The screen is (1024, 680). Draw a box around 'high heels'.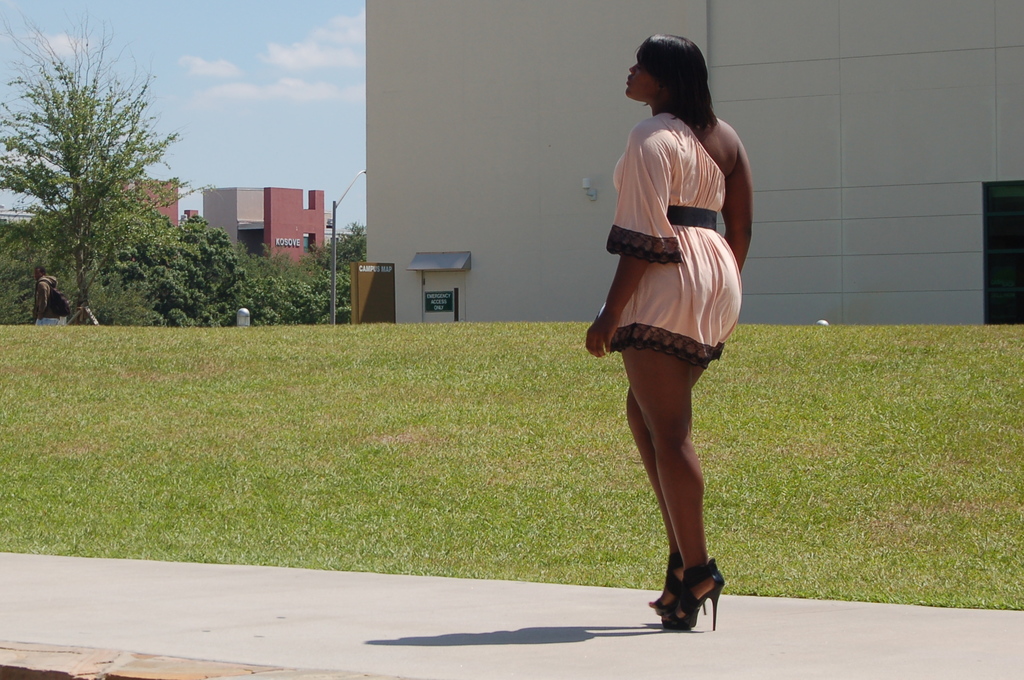
<region>657, 560, 730, 633</region>.
